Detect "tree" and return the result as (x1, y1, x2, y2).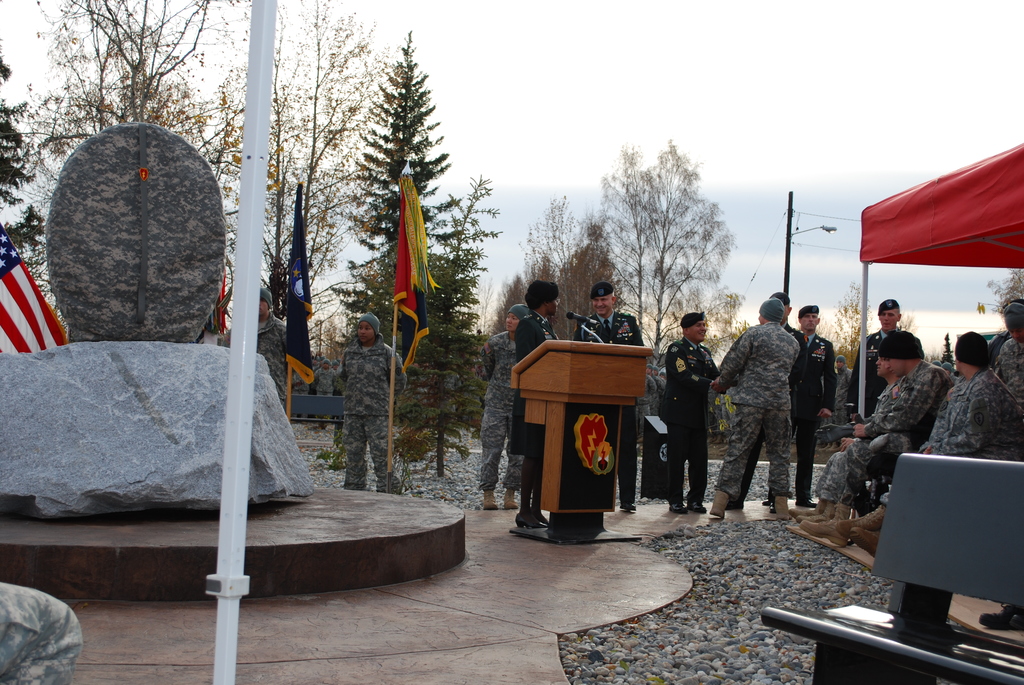
(976, 260, 1023, 318).
